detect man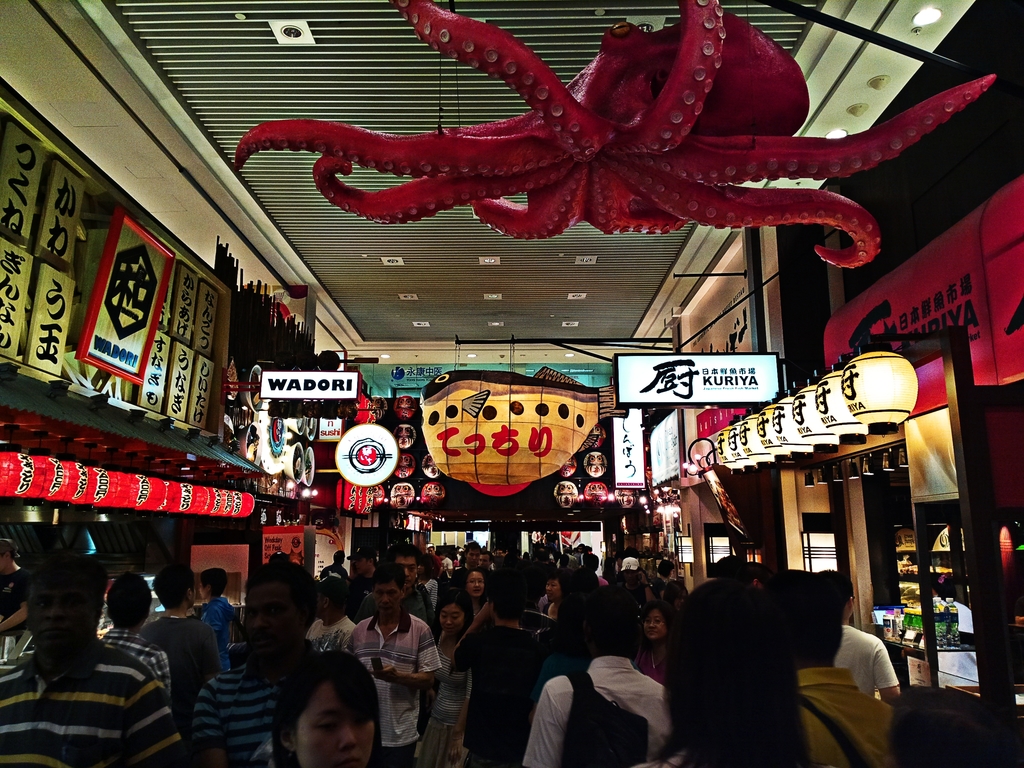
<region>356, 538, 438, 636</region>
